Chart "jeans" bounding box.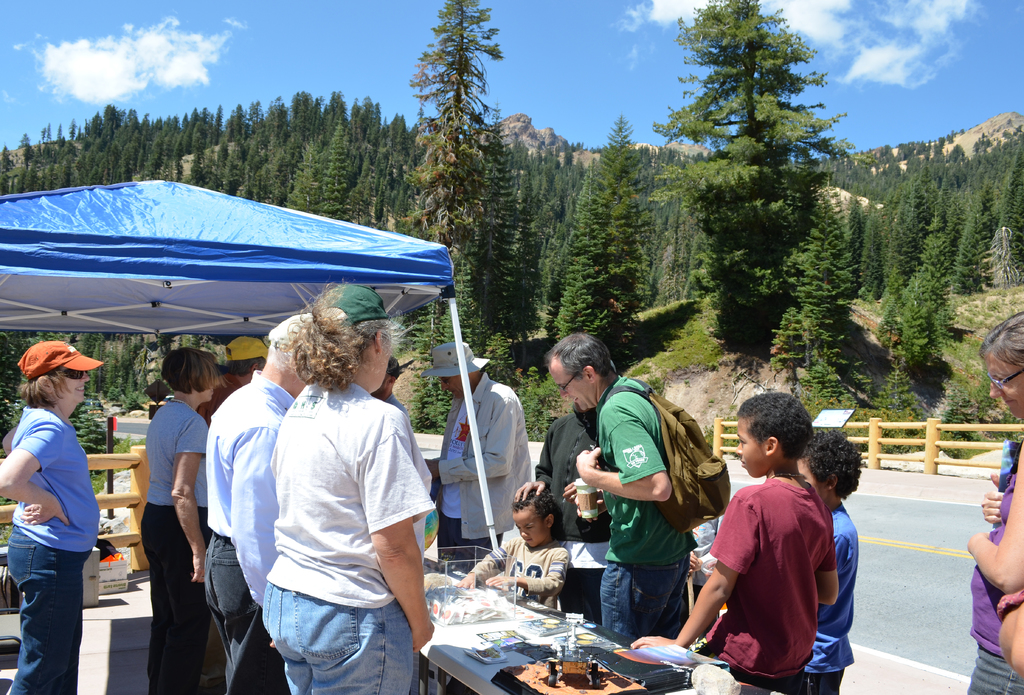
Charted: 204 537 276 694.
